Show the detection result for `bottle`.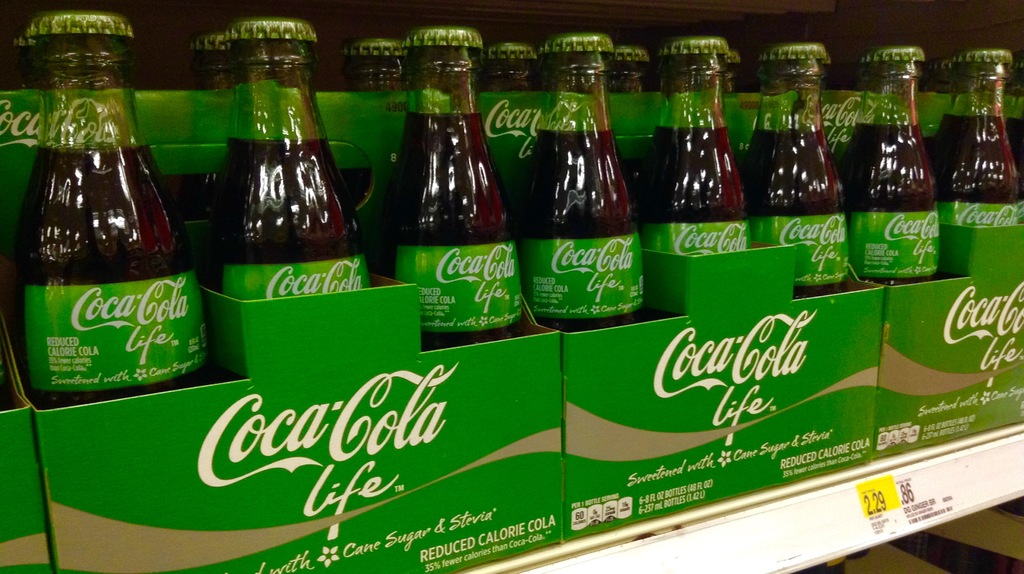
box(0, 20, 92, 132).
